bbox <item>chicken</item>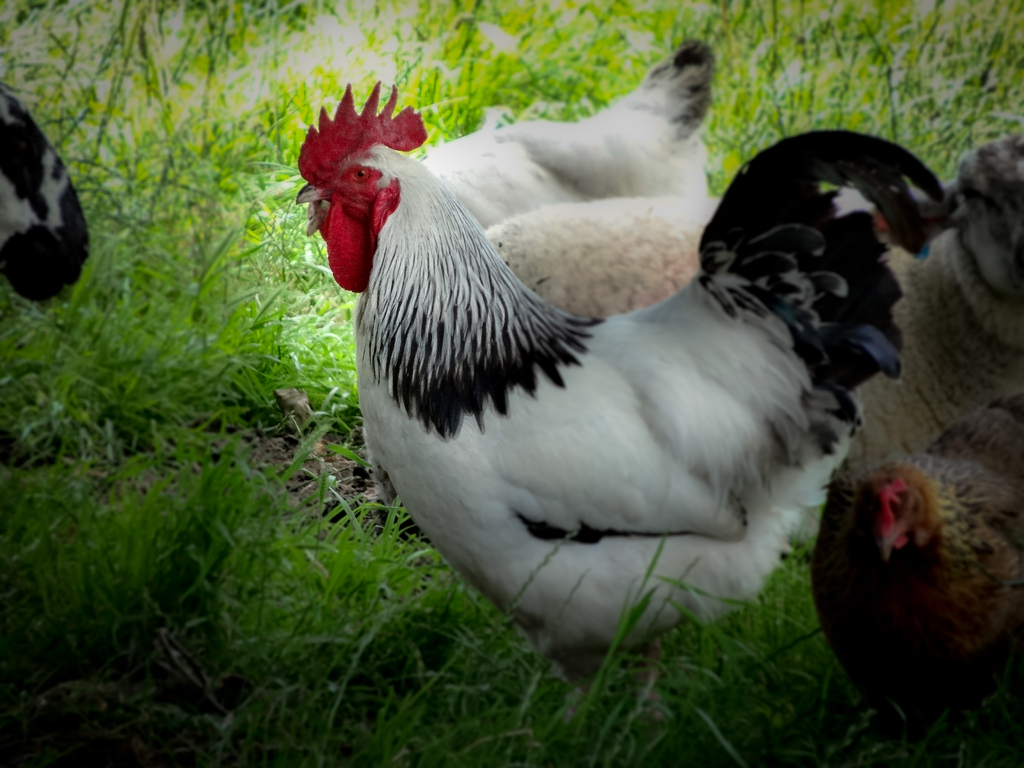
[814,459,1023,767]
